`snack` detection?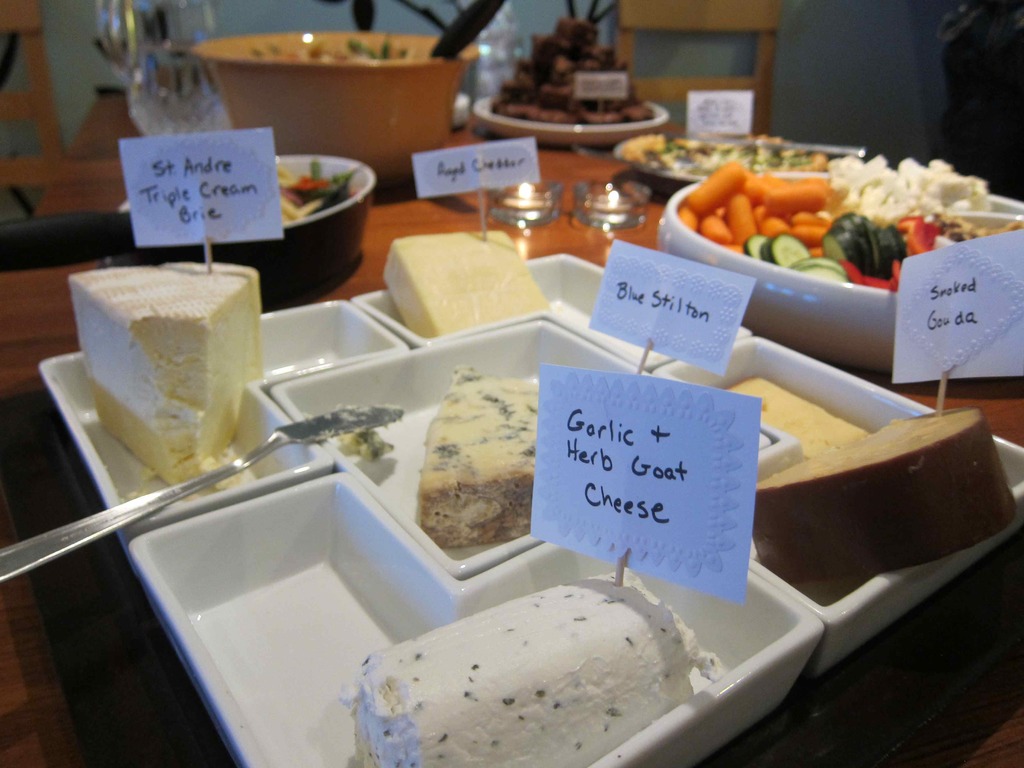
(416,369,552,563)
